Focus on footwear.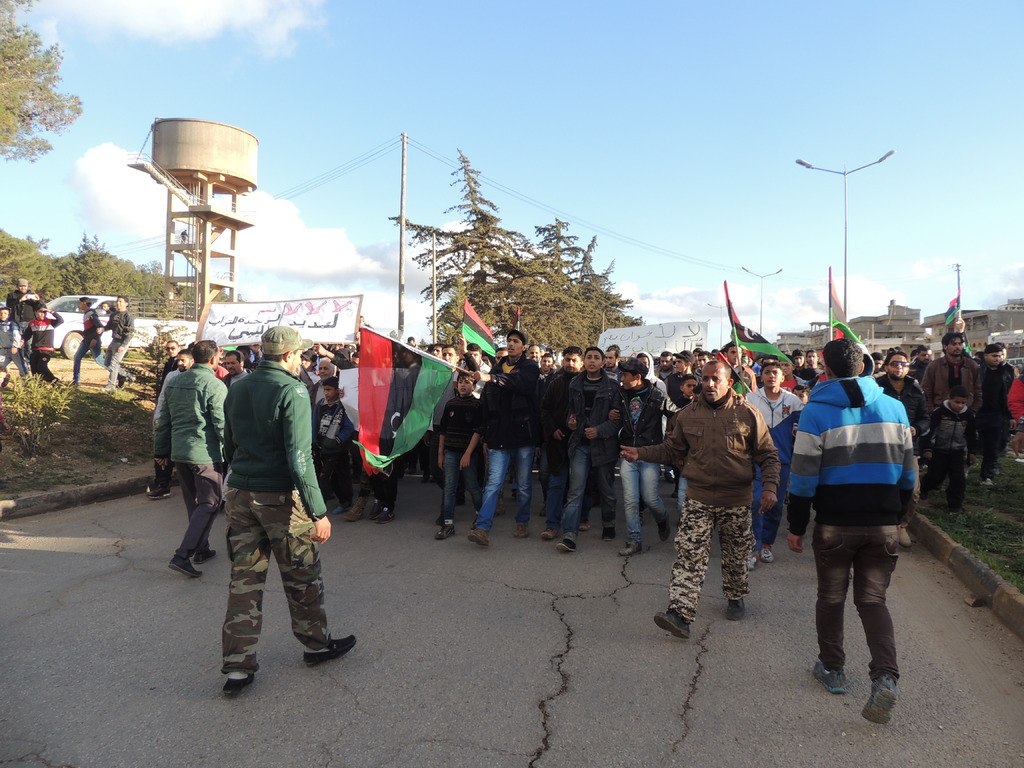
Focused at 536 527 556 542.
